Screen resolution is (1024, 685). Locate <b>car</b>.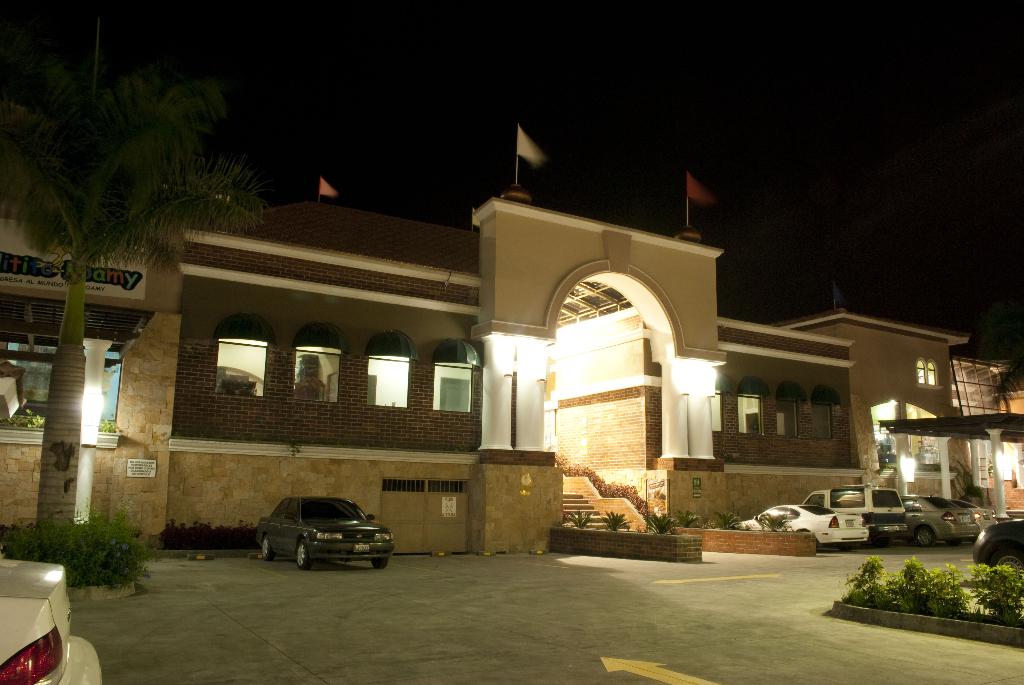
252,500,394,574.
